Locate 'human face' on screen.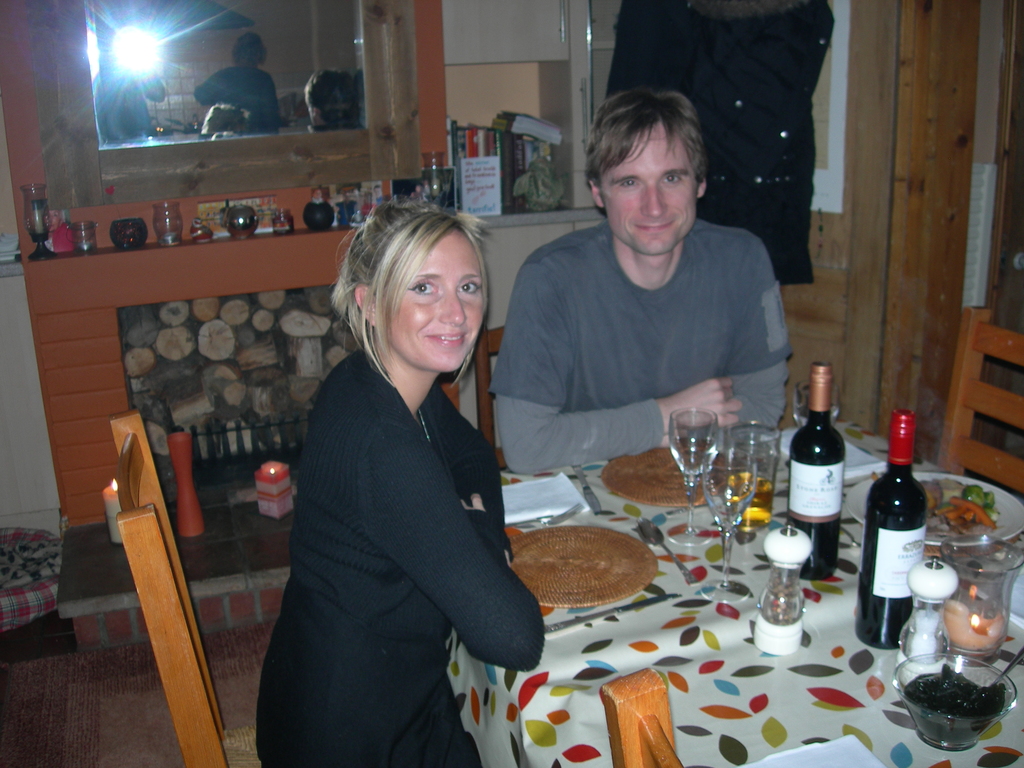
On screen at 602:122:698:254.
